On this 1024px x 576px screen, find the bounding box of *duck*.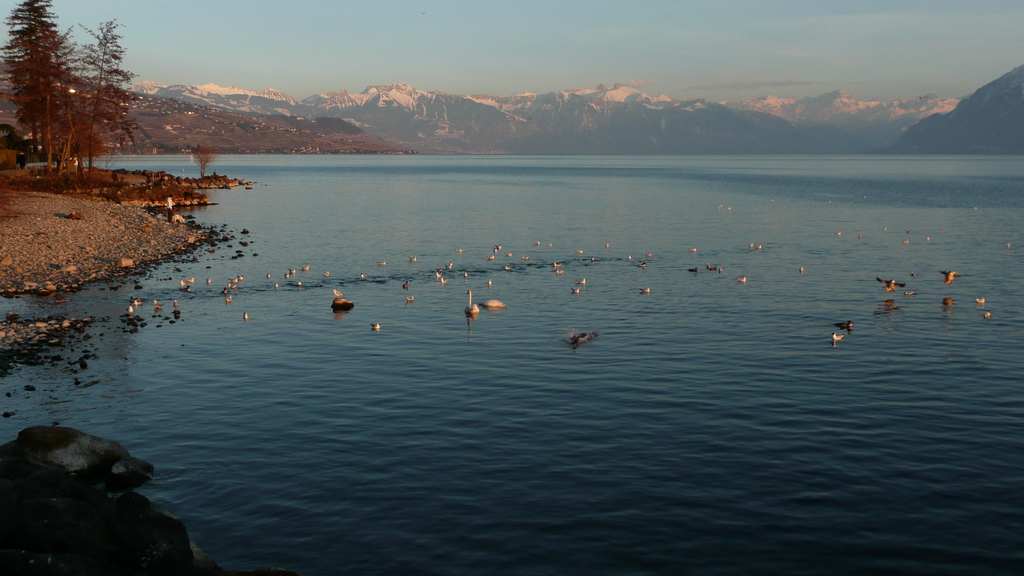
Bounding box: Rect(447, 260, 452, 267).
